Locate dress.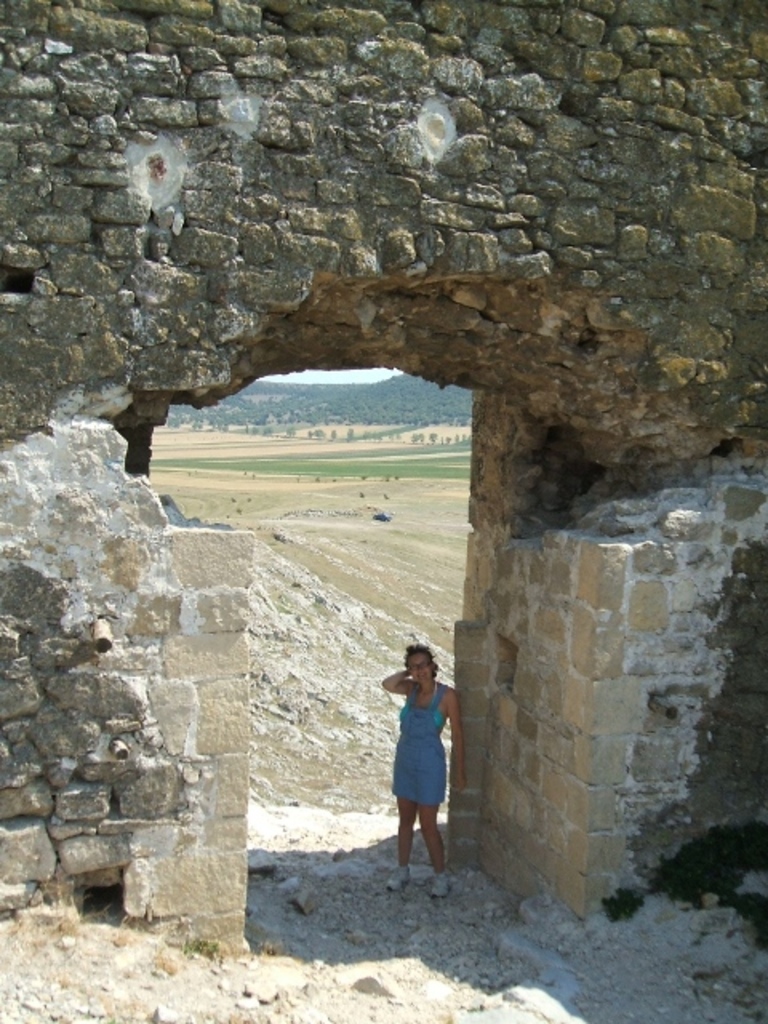
Bounding box: bbox=[394, 680, 450, 806].
